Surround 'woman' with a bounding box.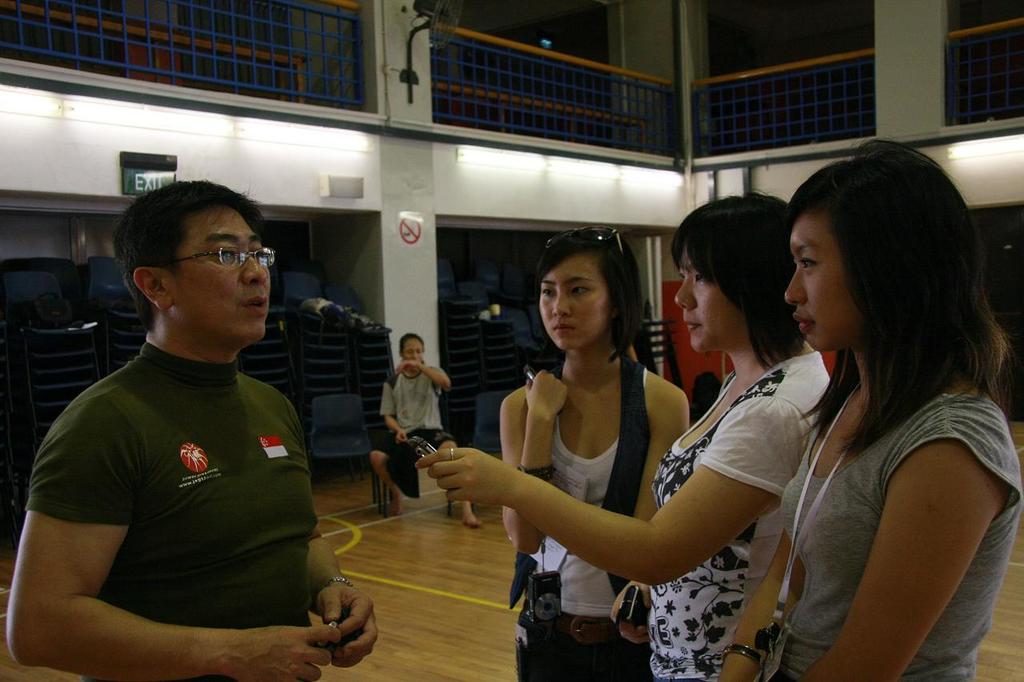
[414,186,838,681].
